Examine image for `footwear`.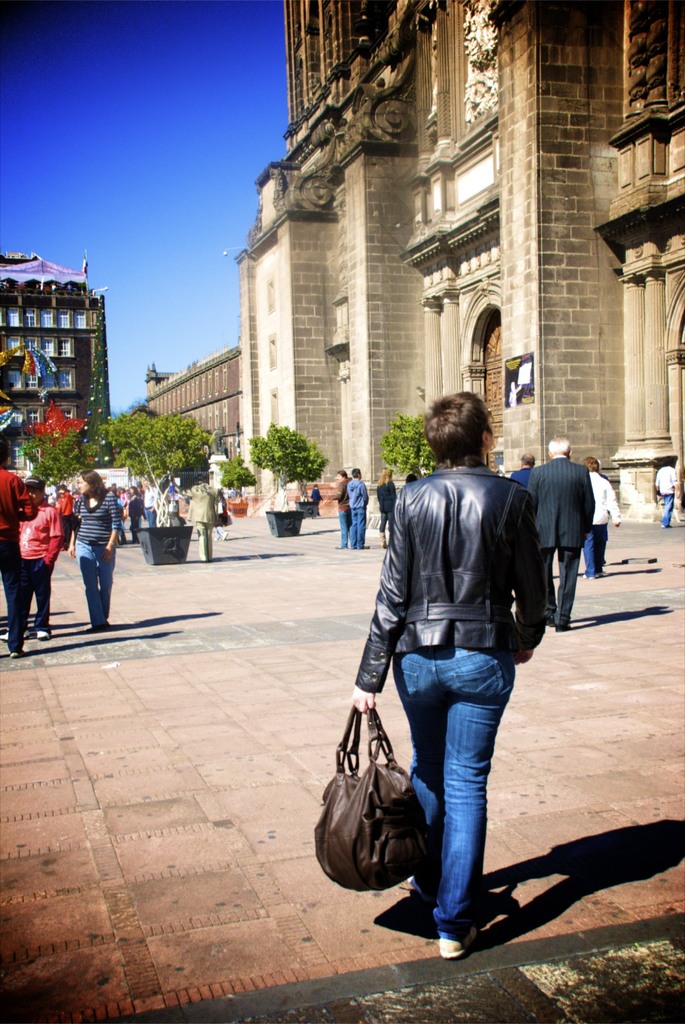
Examination result: (left=442, top=931, right=475, bottom=959).
